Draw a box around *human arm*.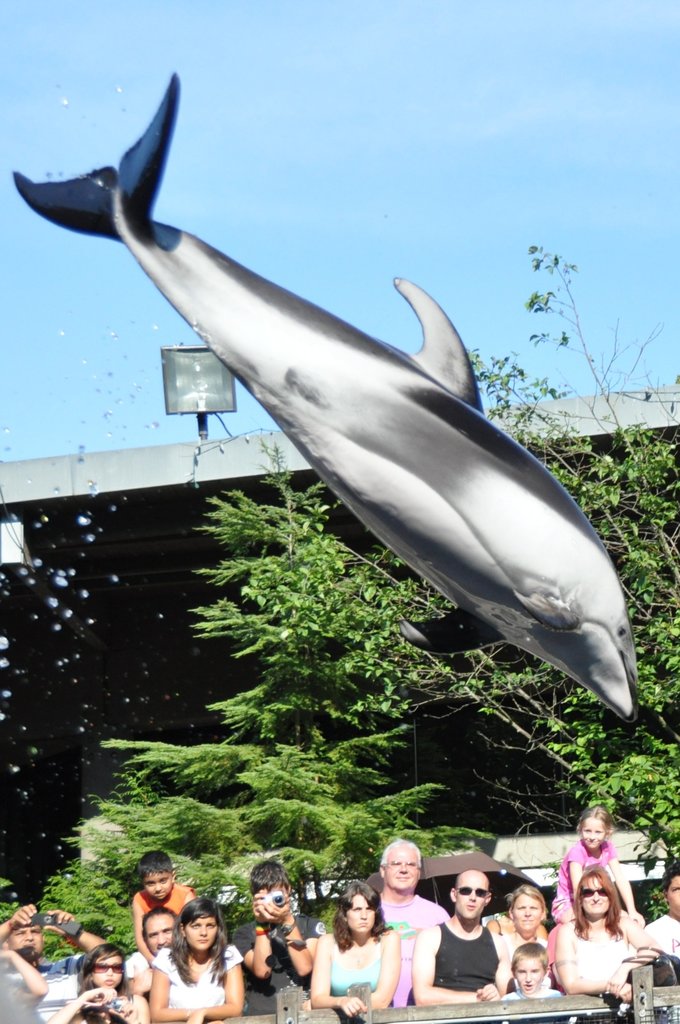
636/904/676/967.
